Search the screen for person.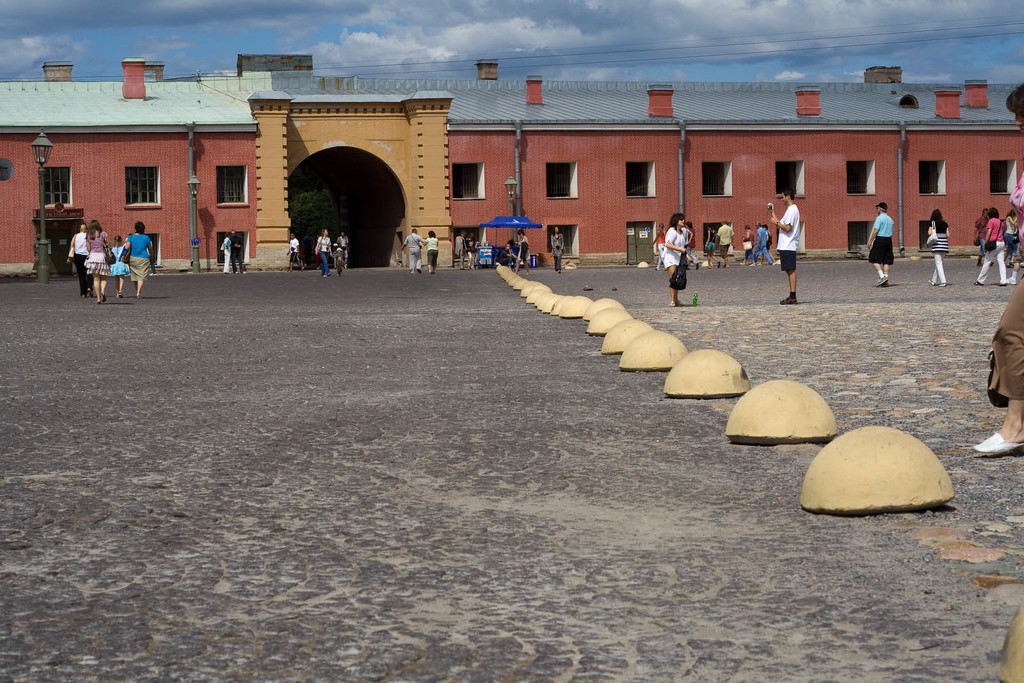
Found at region(456, 234, 464, 269).
